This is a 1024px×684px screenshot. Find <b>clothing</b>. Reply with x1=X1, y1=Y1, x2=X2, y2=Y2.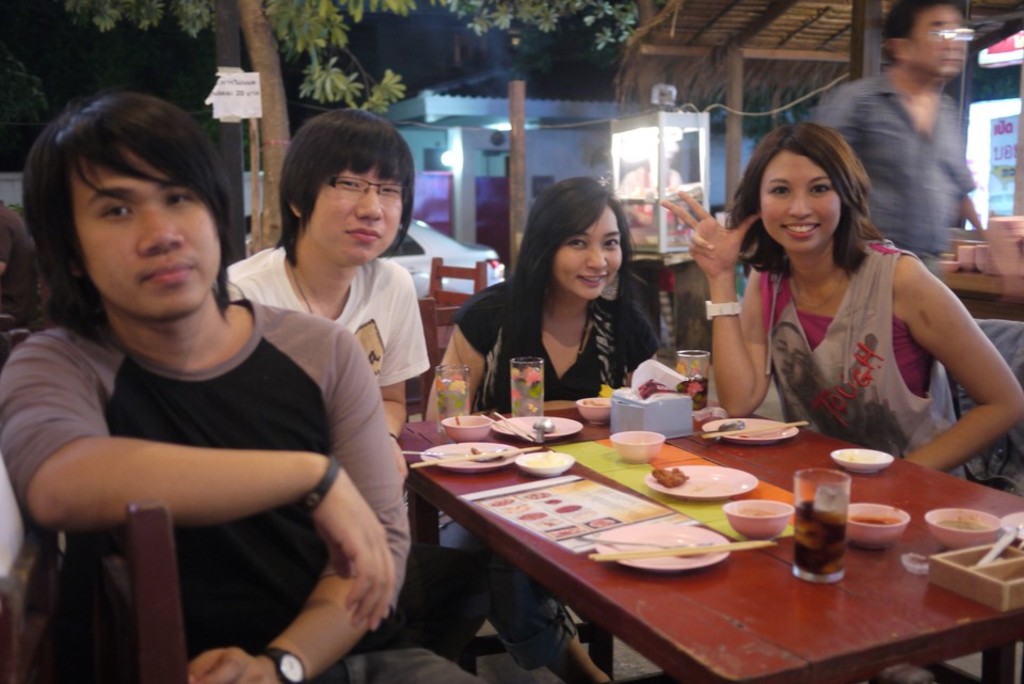
x1=459, y1=264, x2=670, y2=425.
